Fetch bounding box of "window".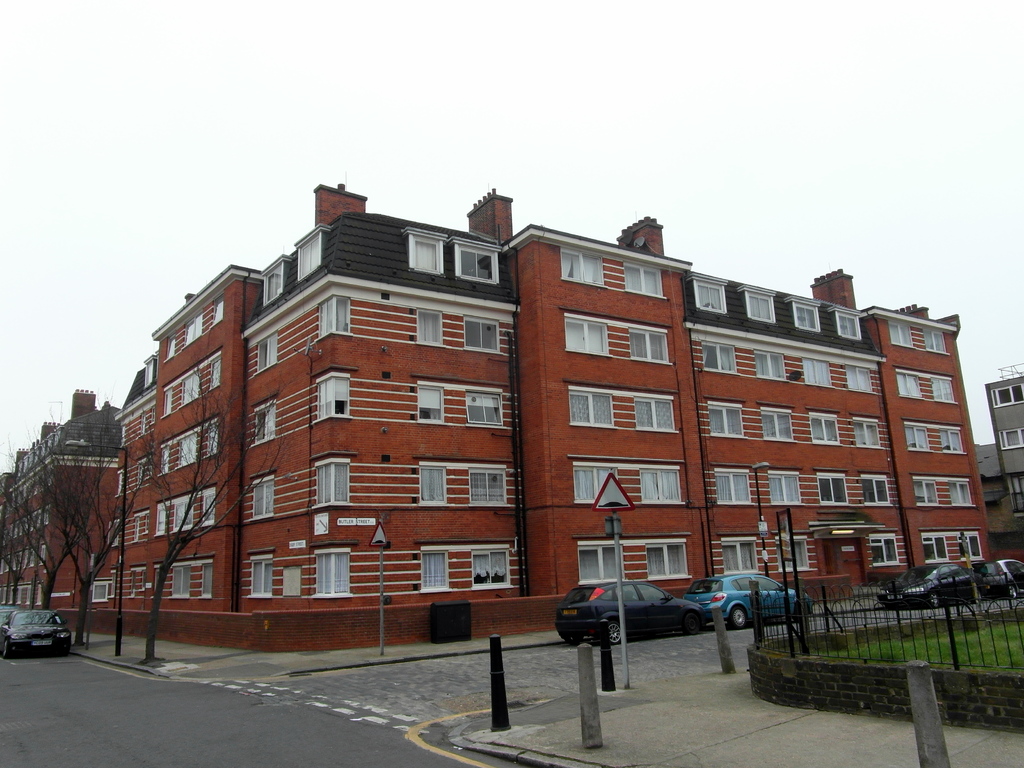
Bbox: (left=758, top=575, right=781, bottom=591).
